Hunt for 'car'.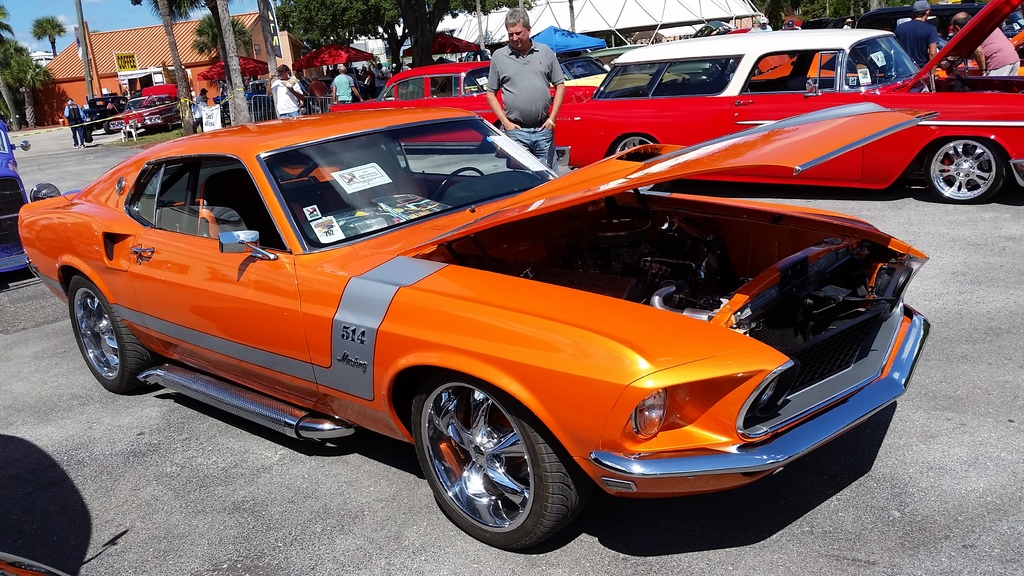
Hunted down at x1=109, y1=84, x2=179, y2=134.
